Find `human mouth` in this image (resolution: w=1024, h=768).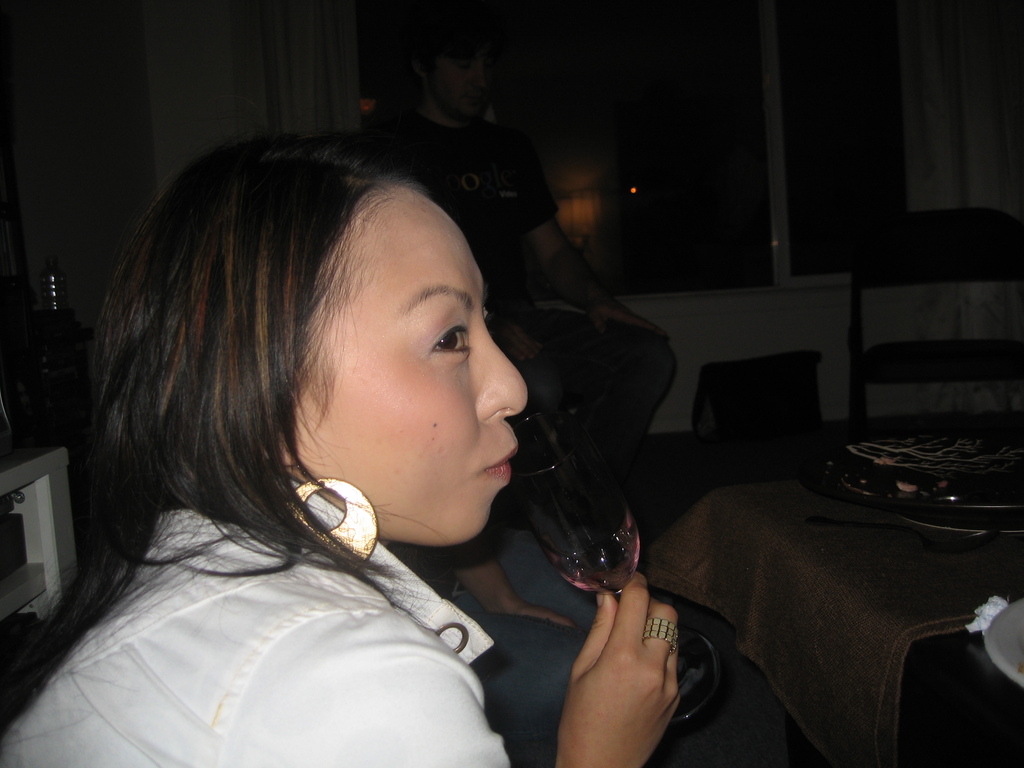
<box>486,444,518,477</box>.
